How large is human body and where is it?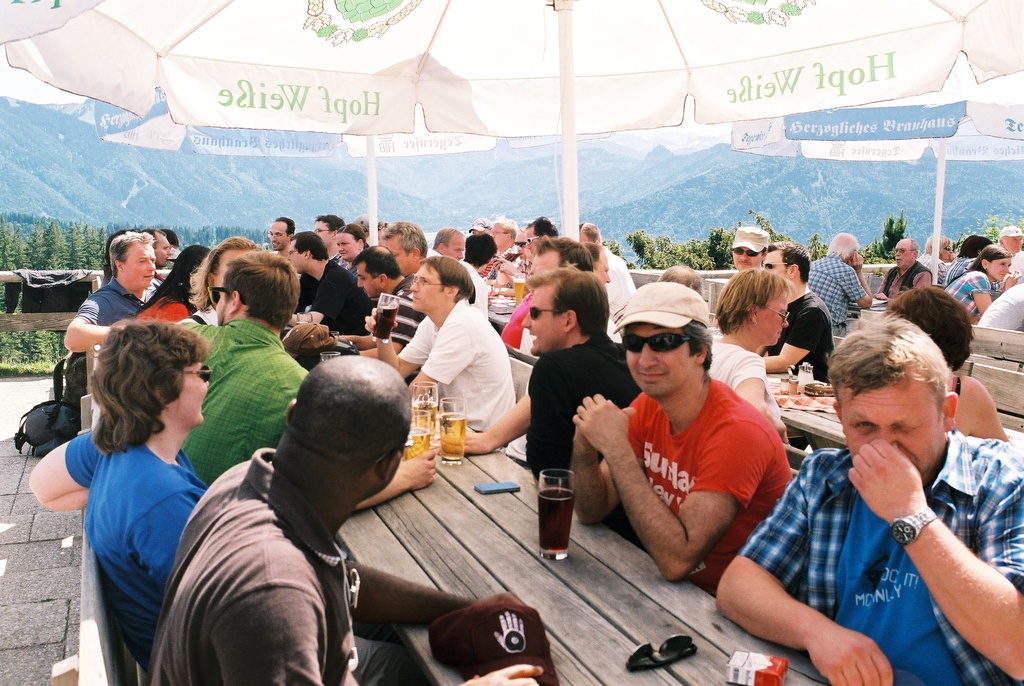
Bounding box: x1=179, y1=238, x2=257, y2=321.
